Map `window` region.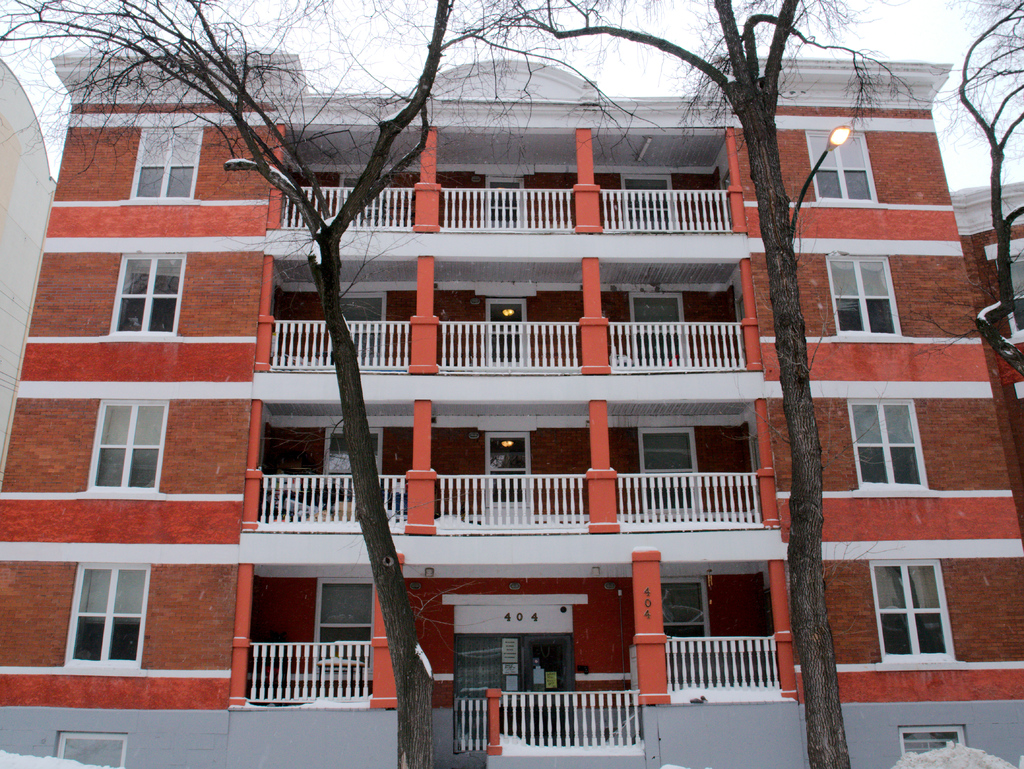
Mapped to [x1=65, y1=564, x2=147, y2=672].
